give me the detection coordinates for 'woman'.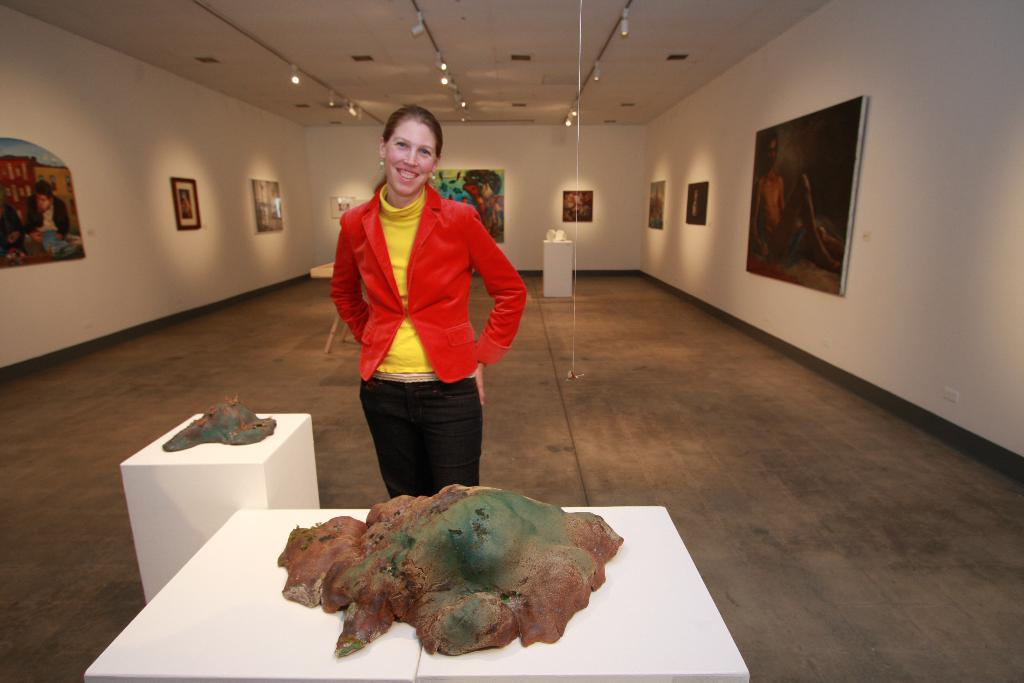
[x1=312, y1=104, x2=522, y2=527].
